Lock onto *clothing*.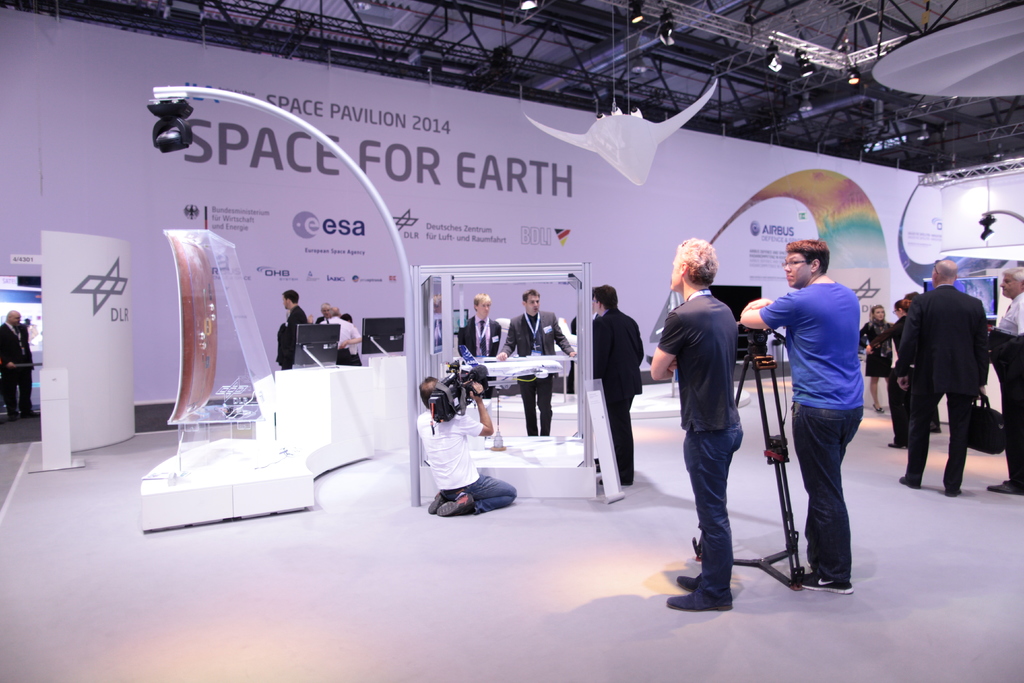
Locked: 321 318 353 361.
